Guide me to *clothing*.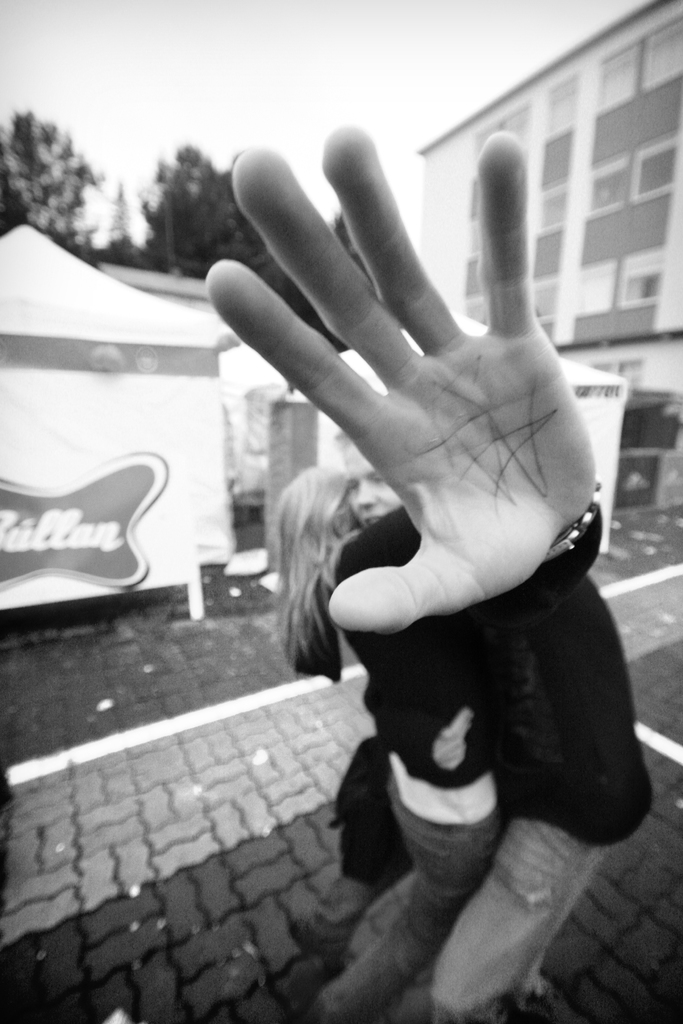
Guidance: [left=386, top=518, right=658, bottom=1023].
